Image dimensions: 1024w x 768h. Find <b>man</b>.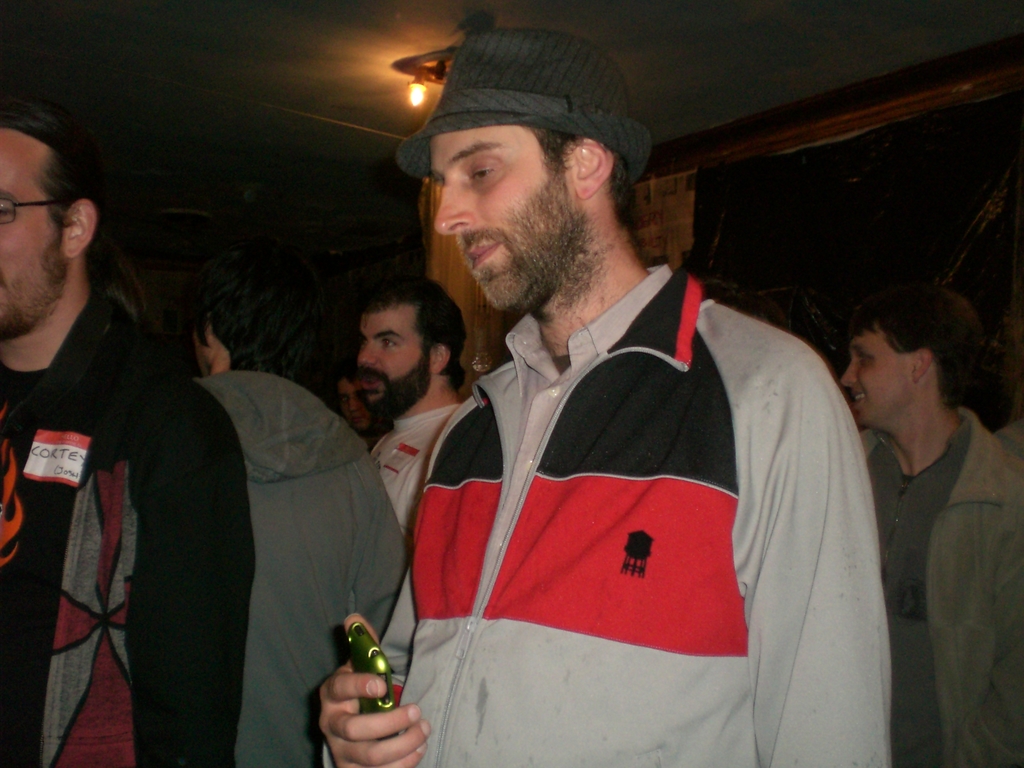
crop(140, 271, 403, 767).
